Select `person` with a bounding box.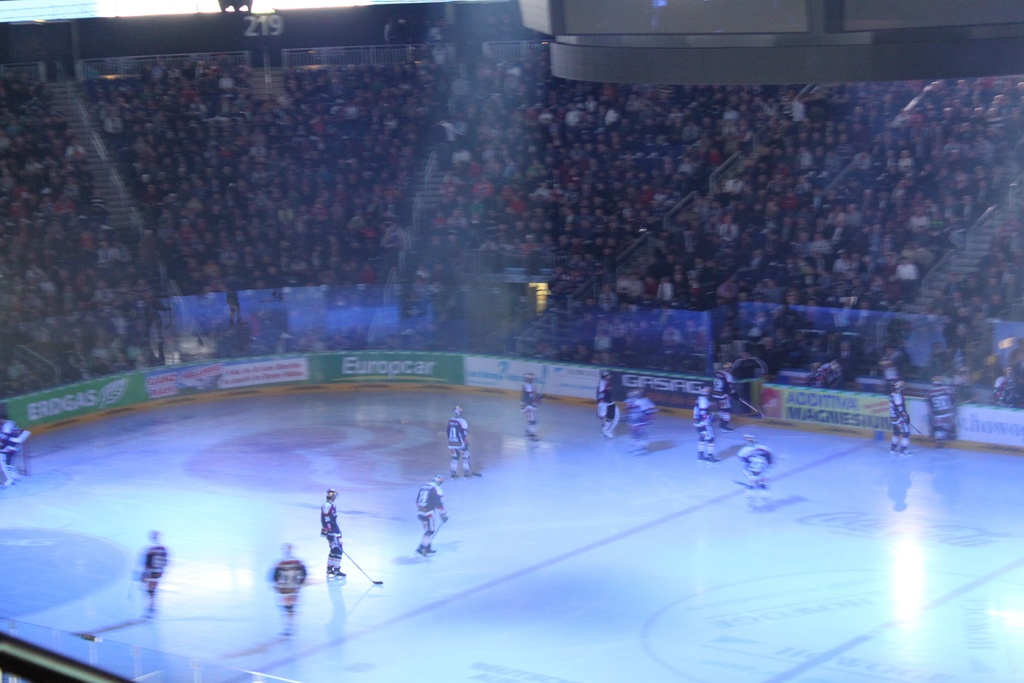
pyautogui.locateOnScreen(0, 413, 24, 488).
